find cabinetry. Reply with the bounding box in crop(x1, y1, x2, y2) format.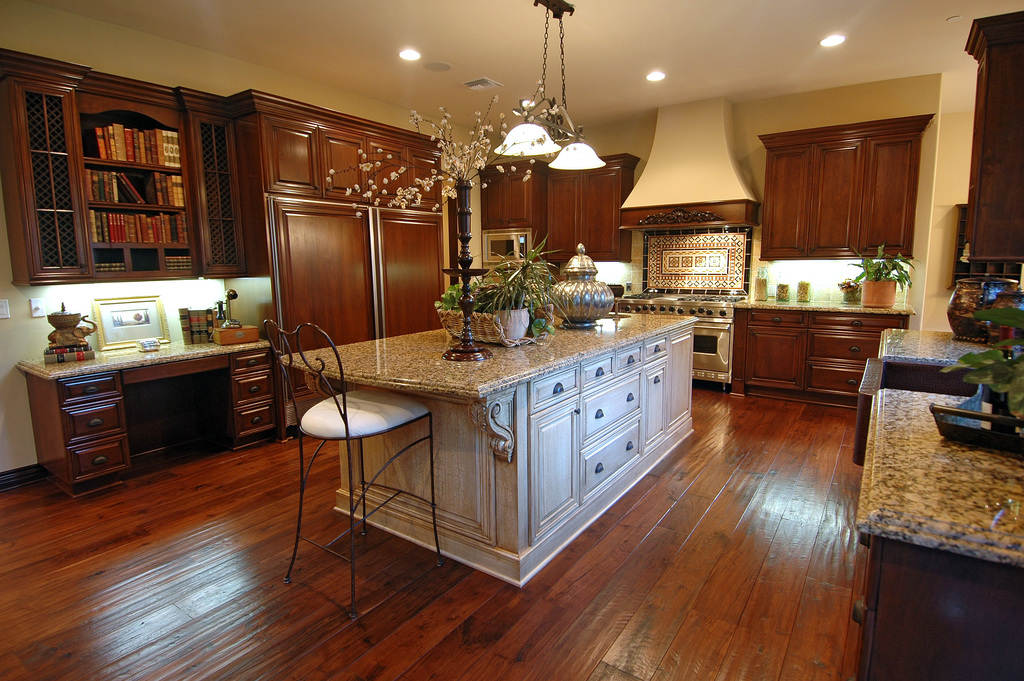
crop(125, 245, 163, 278).
